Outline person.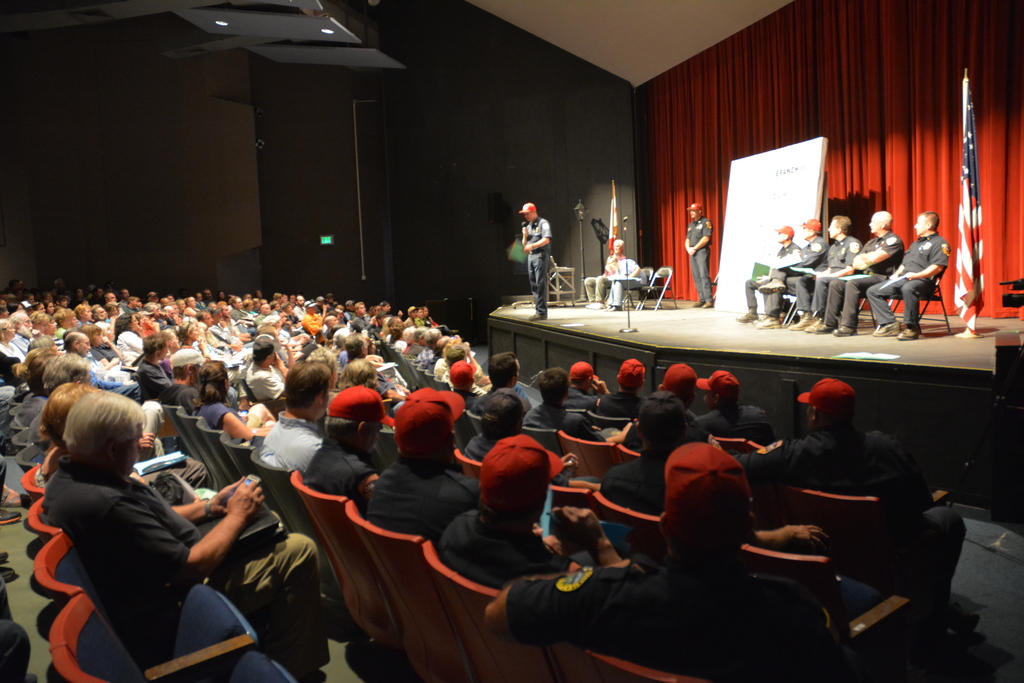
Outline: 845/215/901/334.
